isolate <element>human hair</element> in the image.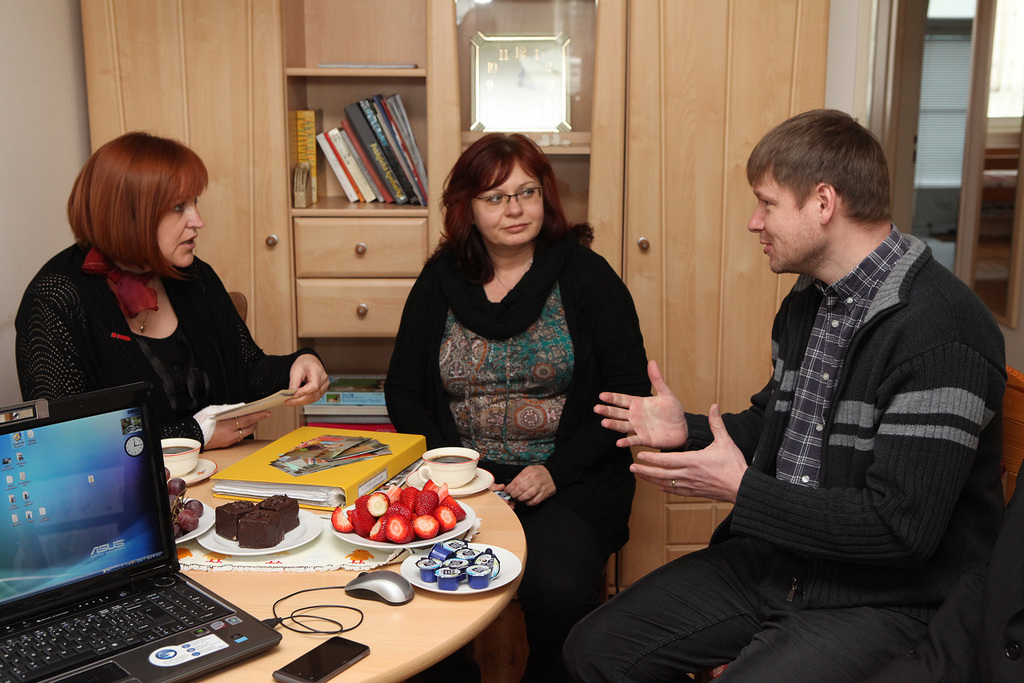
Isolated region: detection(744, 109, 896, 226).
